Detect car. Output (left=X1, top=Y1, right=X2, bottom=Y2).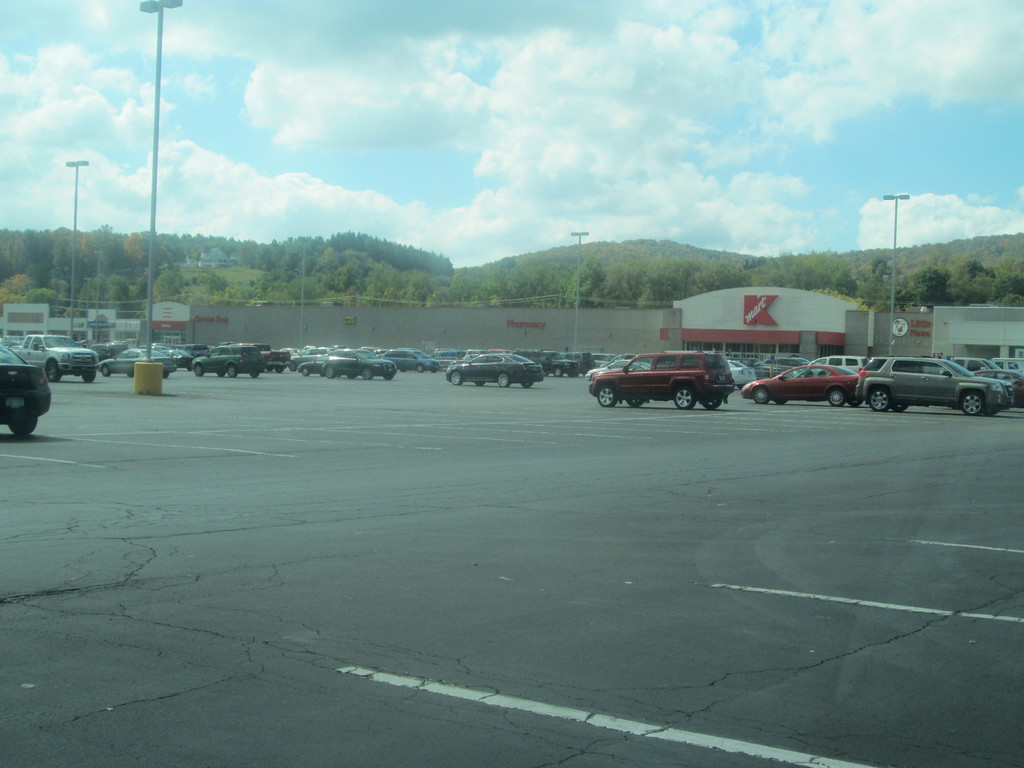
(left=515, top=347, right=577, bottom=376).
